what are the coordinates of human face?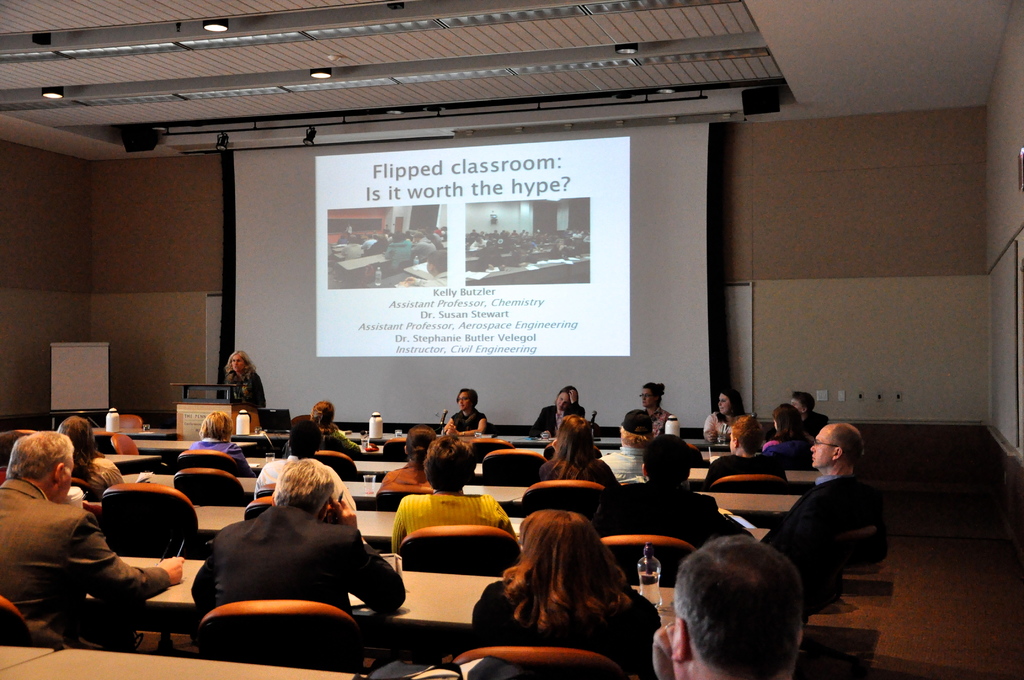
left=58, top=454, right=72, bottom=500.
